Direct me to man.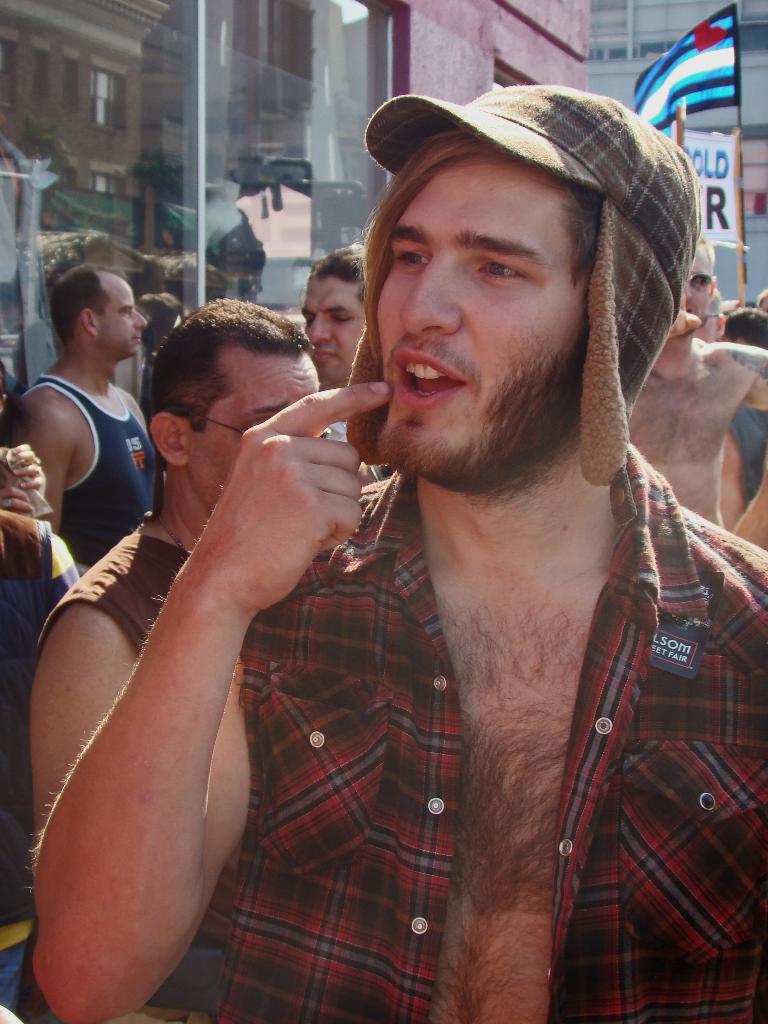
Direction: [625, 235, 767, 532].
